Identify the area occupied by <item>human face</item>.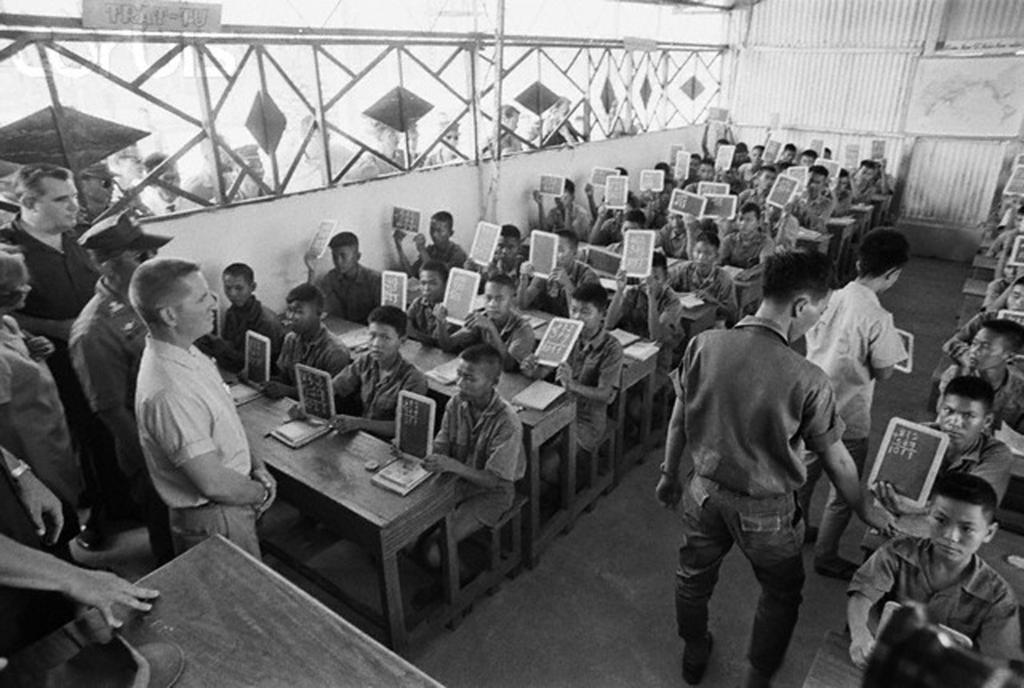
Area: pyautogui.locateOnScreen(556, 101, 569, 120).
